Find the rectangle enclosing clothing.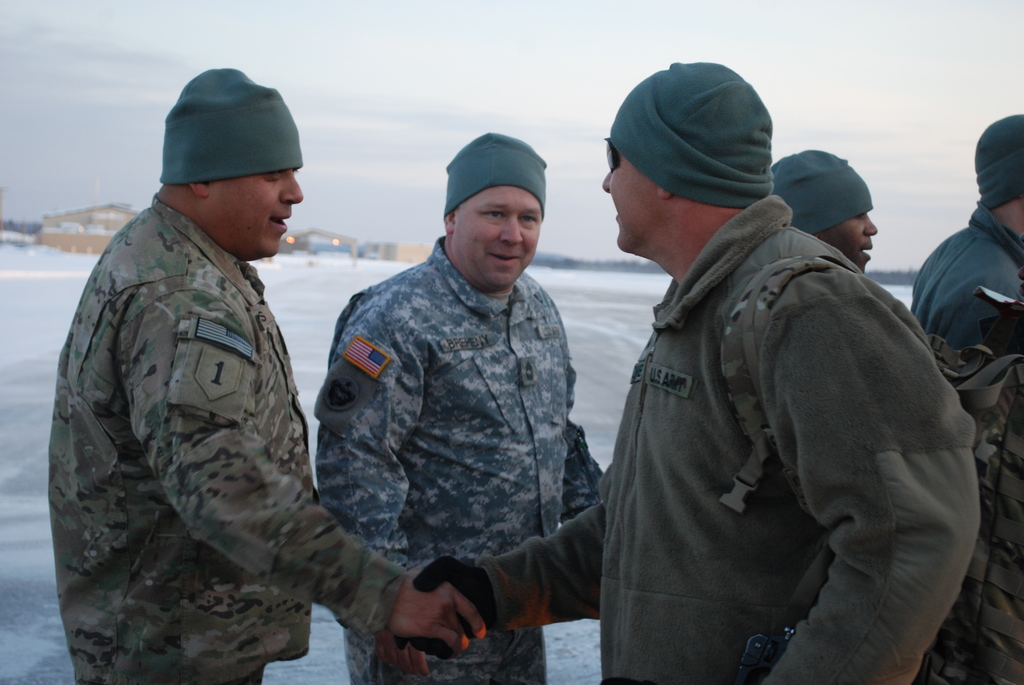
298,188,621,653.
